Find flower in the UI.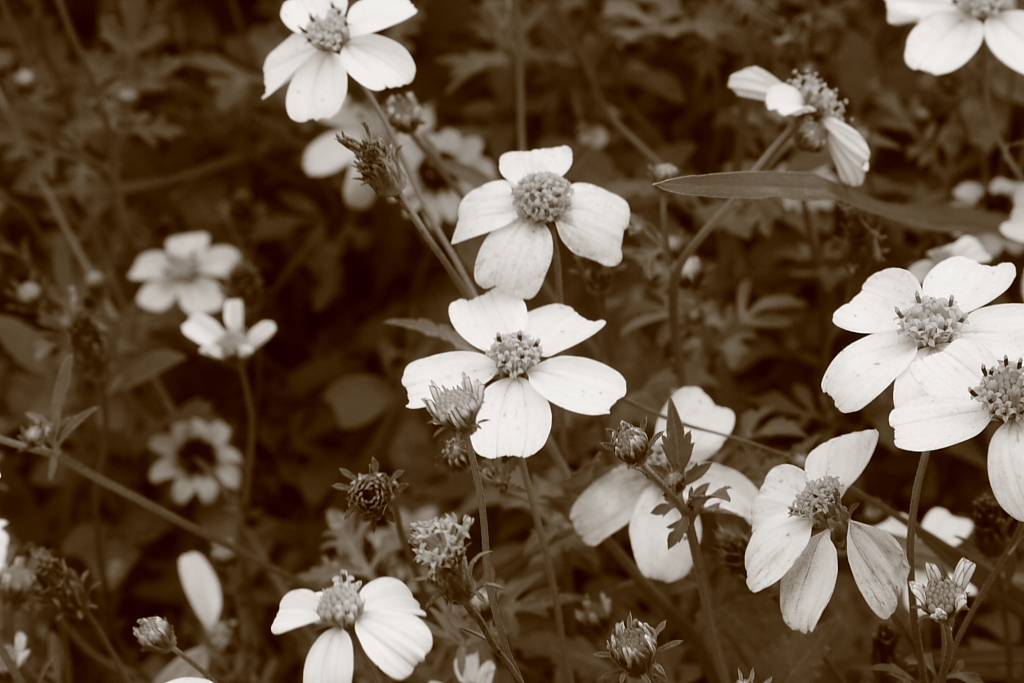
UI element at 912,557,985,615.
